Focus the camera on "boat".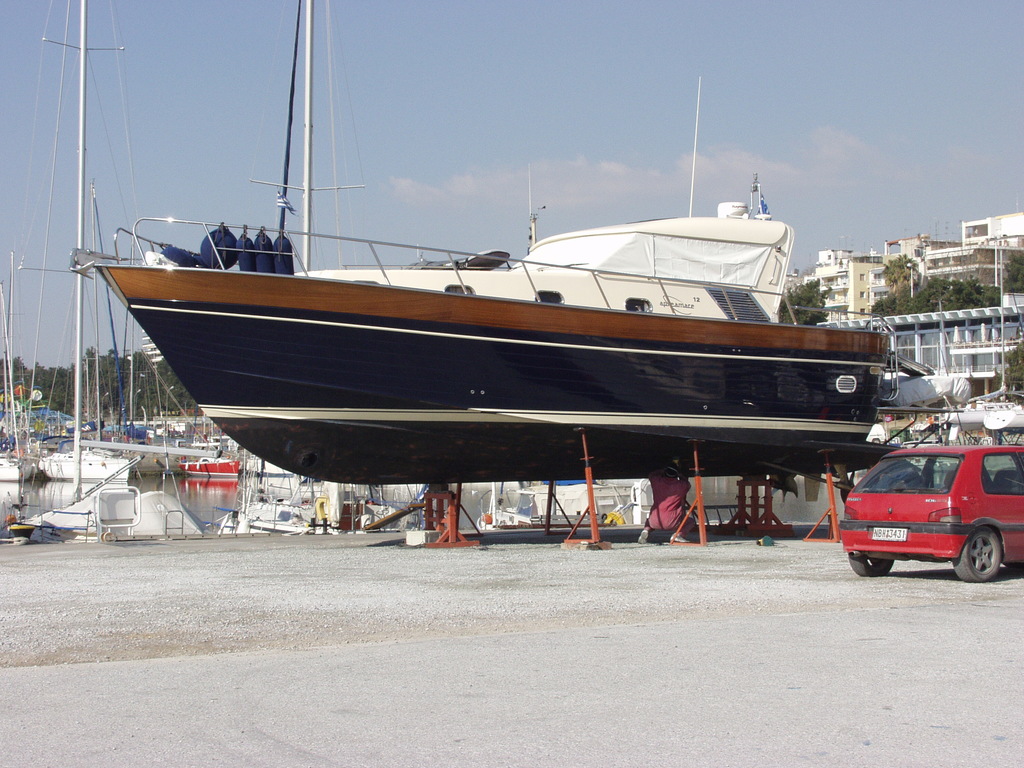
Focus region: (x1=42, y1=57, x2=934, y2=528).
